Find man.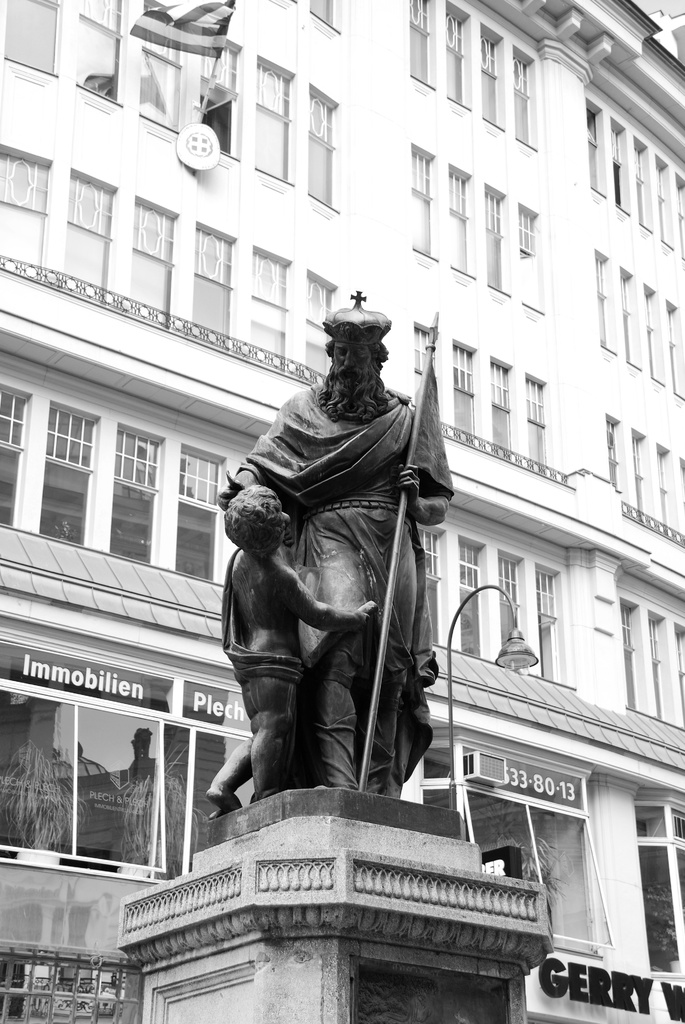
x1=215, y1=294, x2=453, y2=799.
